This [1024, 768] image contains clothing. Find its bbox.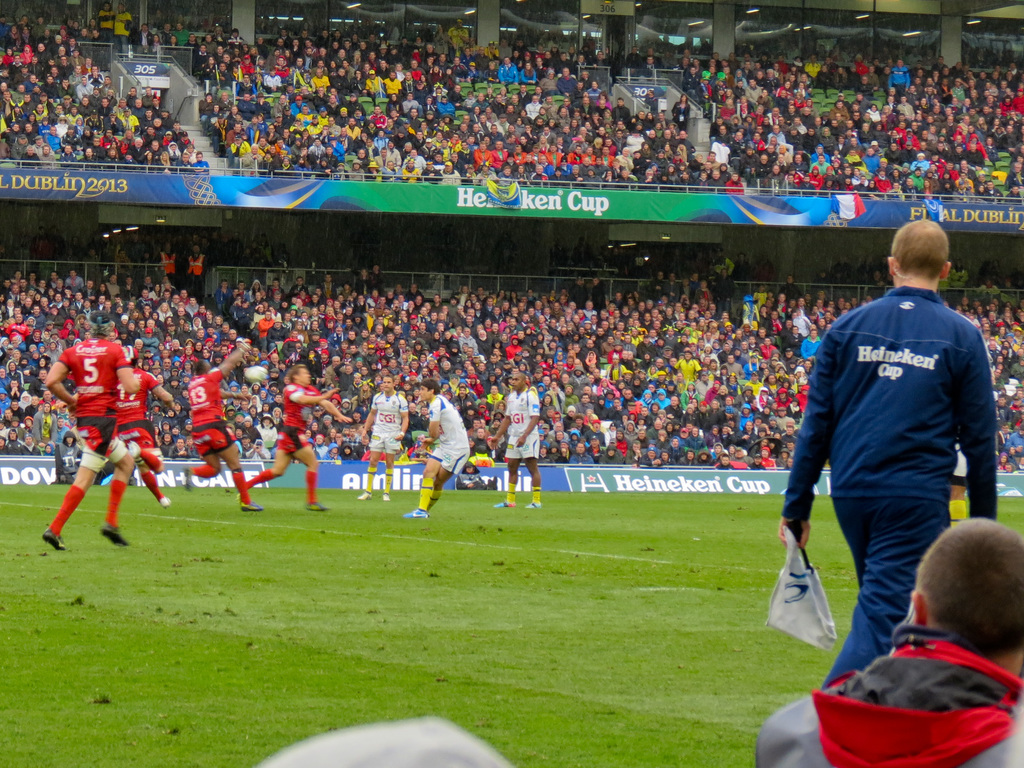
(775, 276, 991, 692).
